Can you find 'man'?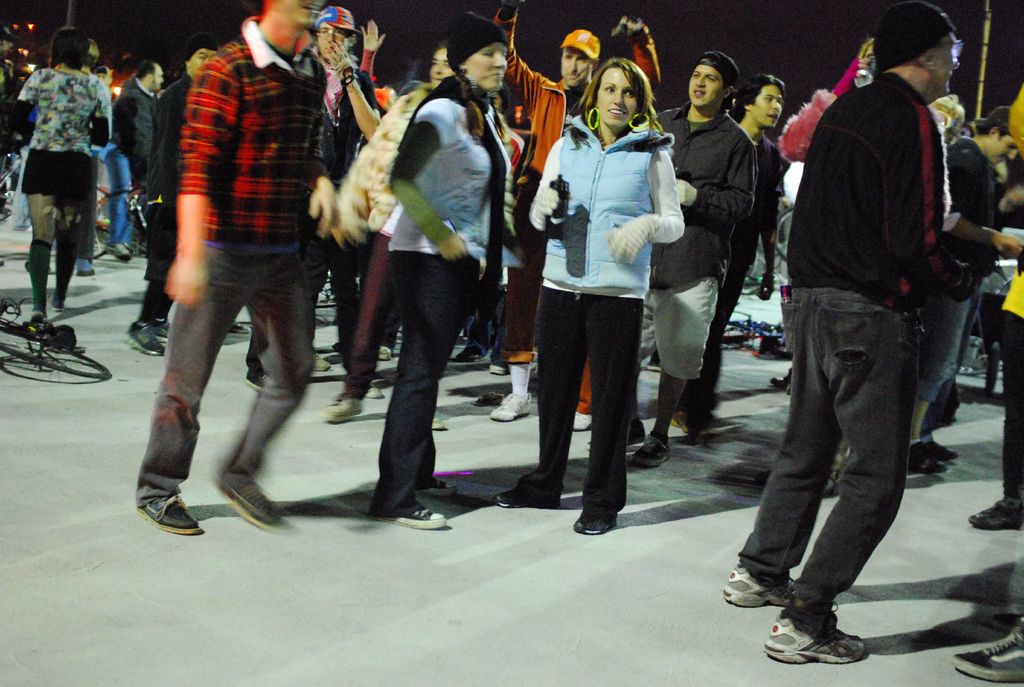
Yes, bounding box: box(484, 0, 665, 431).
